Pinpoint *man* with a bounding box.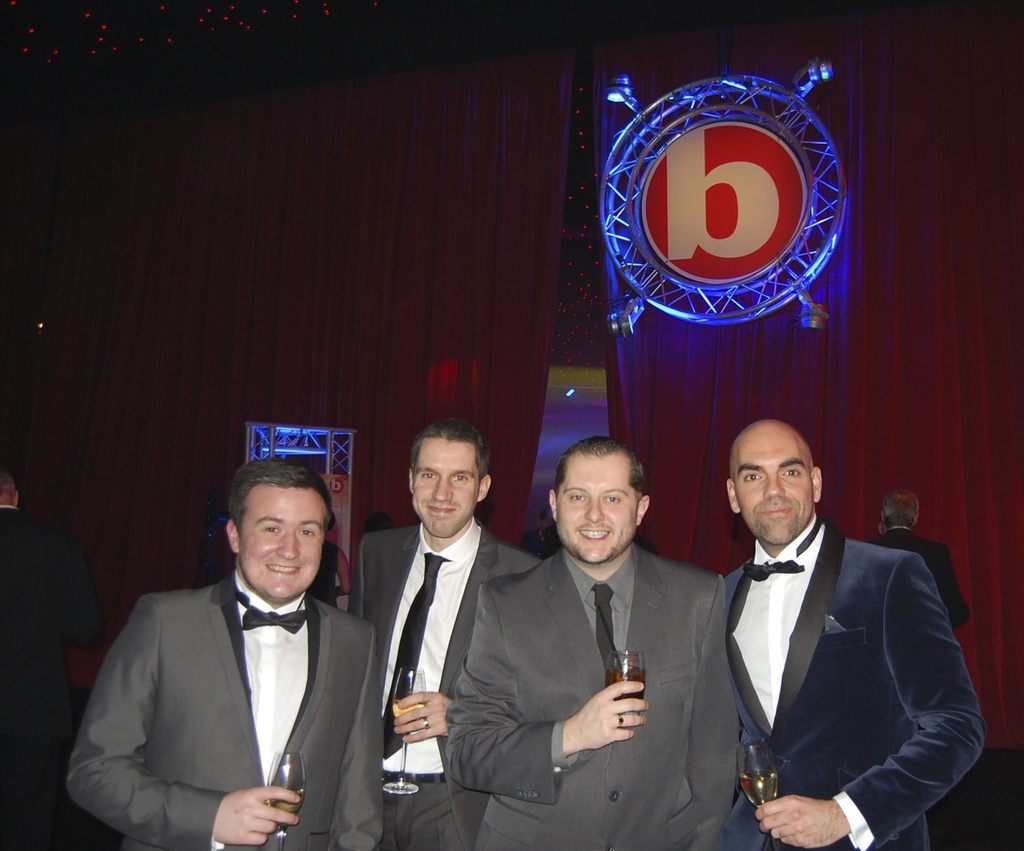
BBox(445, 438, 724, 850).
